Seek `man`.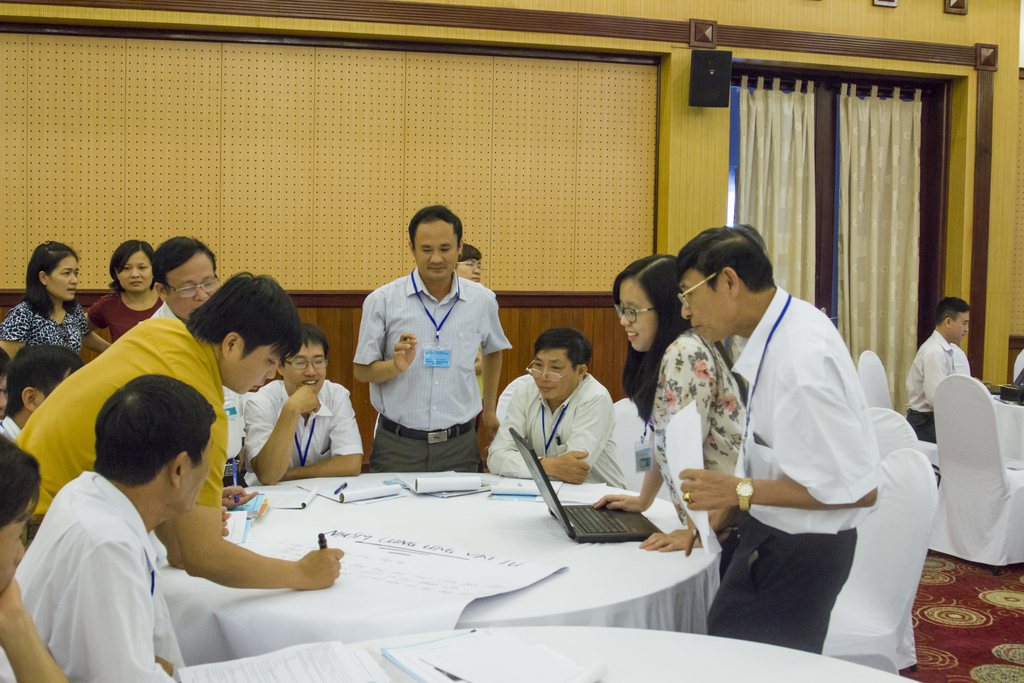
[x1=904, y1=298, x2=976, y2=441].
